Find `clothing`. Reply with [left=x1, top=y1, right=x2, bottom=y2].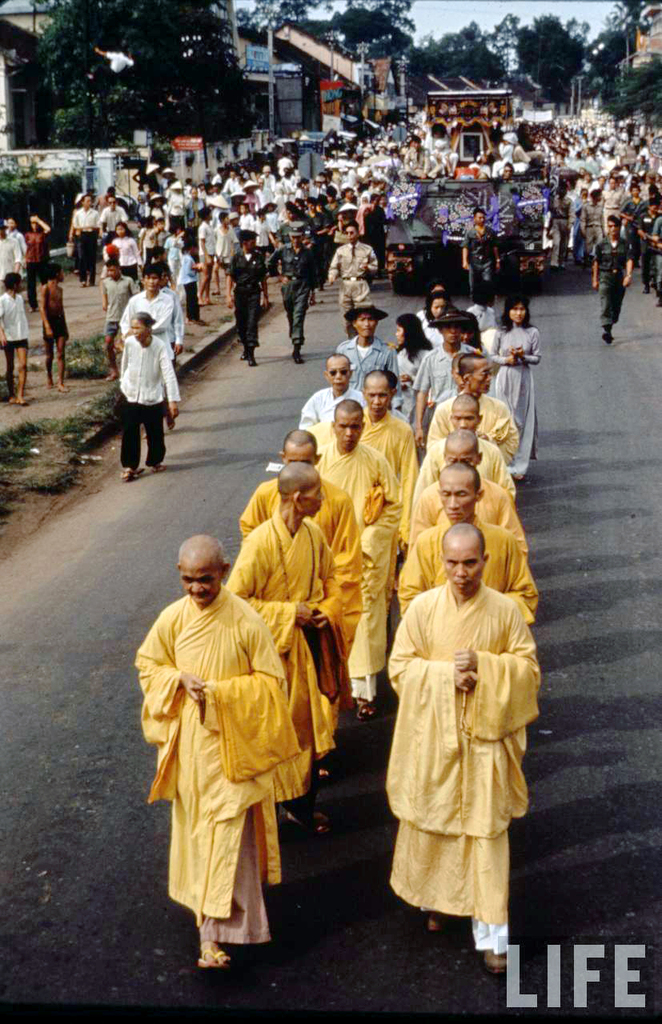
[left=218, top=223, right=235, bottom=262].
